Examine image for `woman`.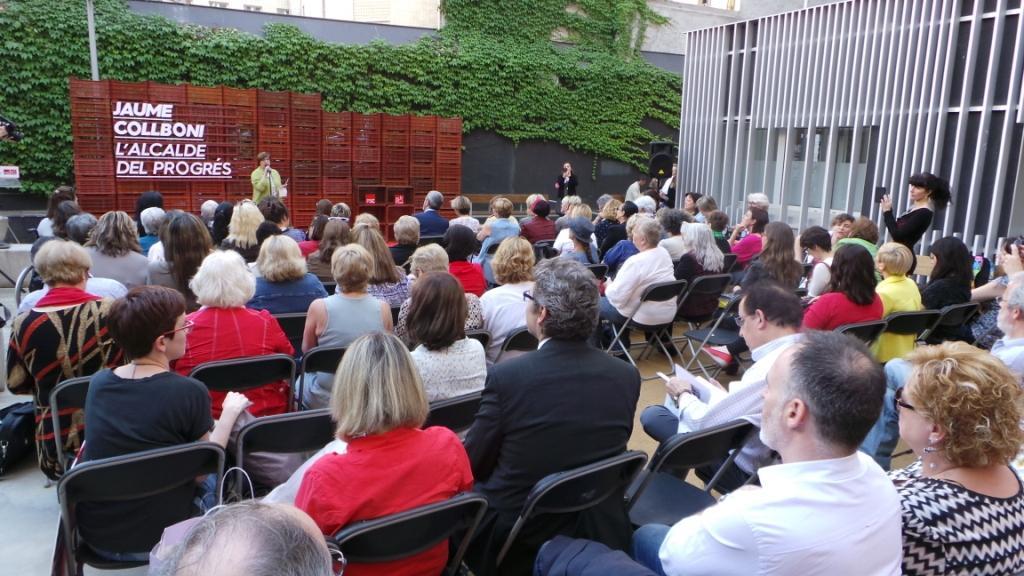
Examination result: Rect(727, 208, 772, 261).
